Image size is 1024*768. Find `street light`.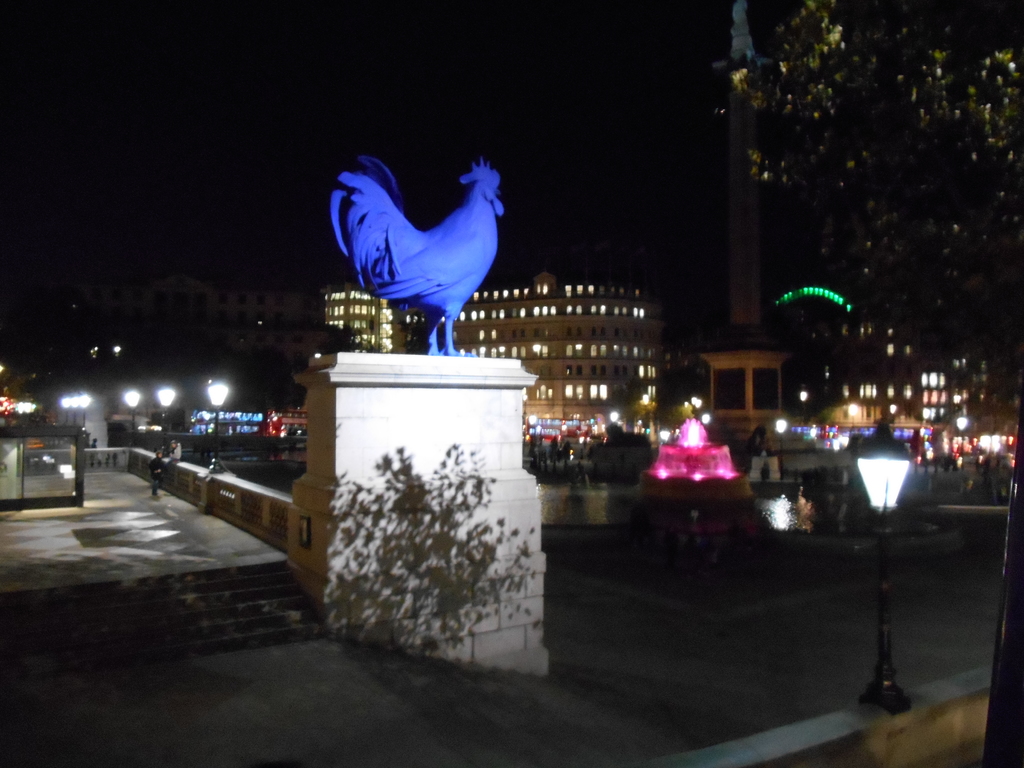
bbox(207, 381, 236, 477).
